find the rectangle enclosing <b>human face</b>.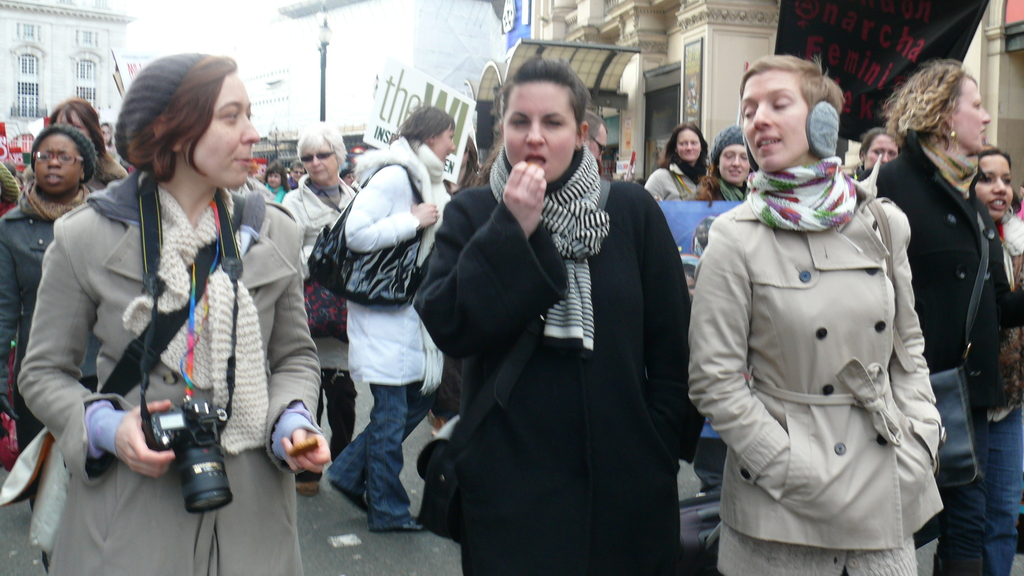
184, 77, 254, 193.
